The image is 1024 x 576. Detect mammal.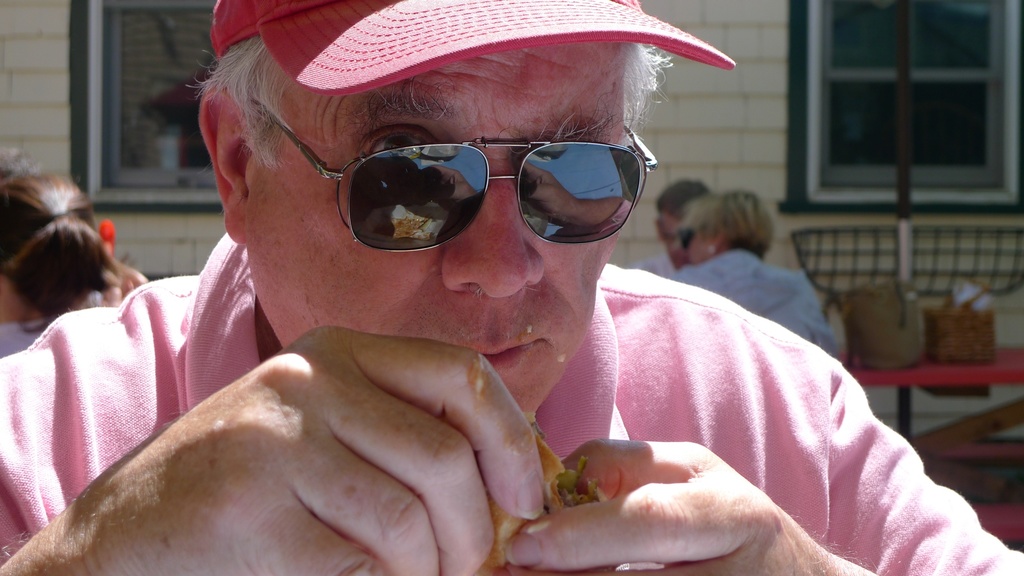
Detection: {"left": 0, "top": 0, "right": 1023, "bottom": 575}.
